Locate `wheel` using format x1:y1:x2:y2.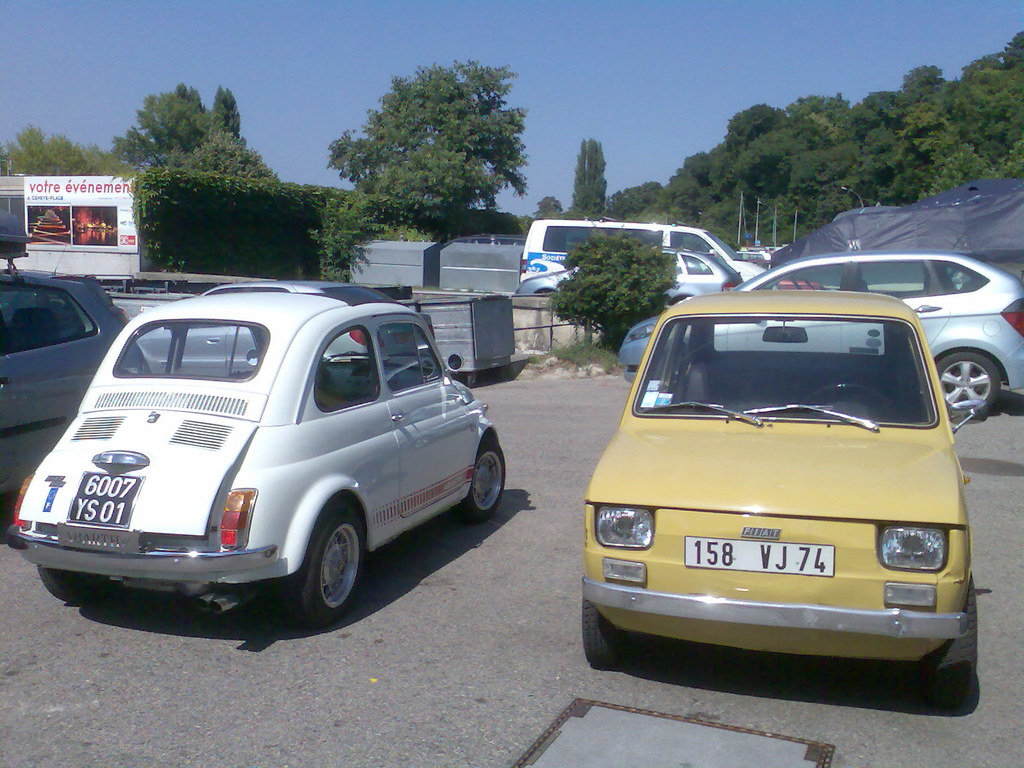
36:567:112:607.
